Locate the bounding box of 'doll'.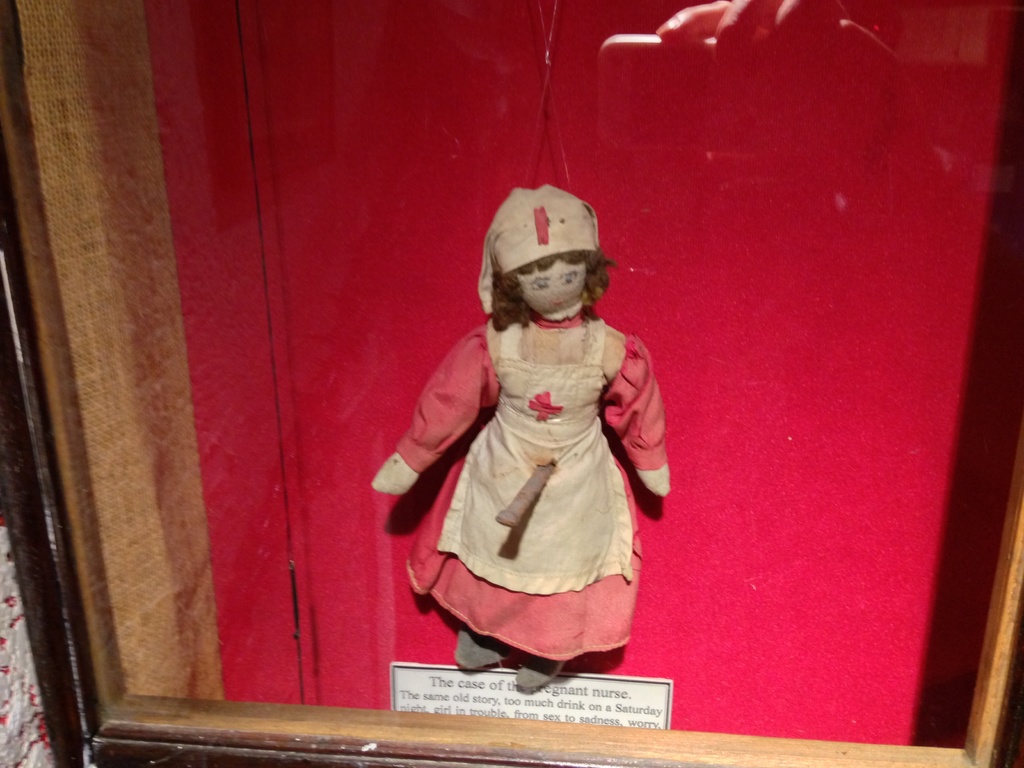
Bounding box: pyautogui.locateOnScreen(381, 180, 671, 684).
